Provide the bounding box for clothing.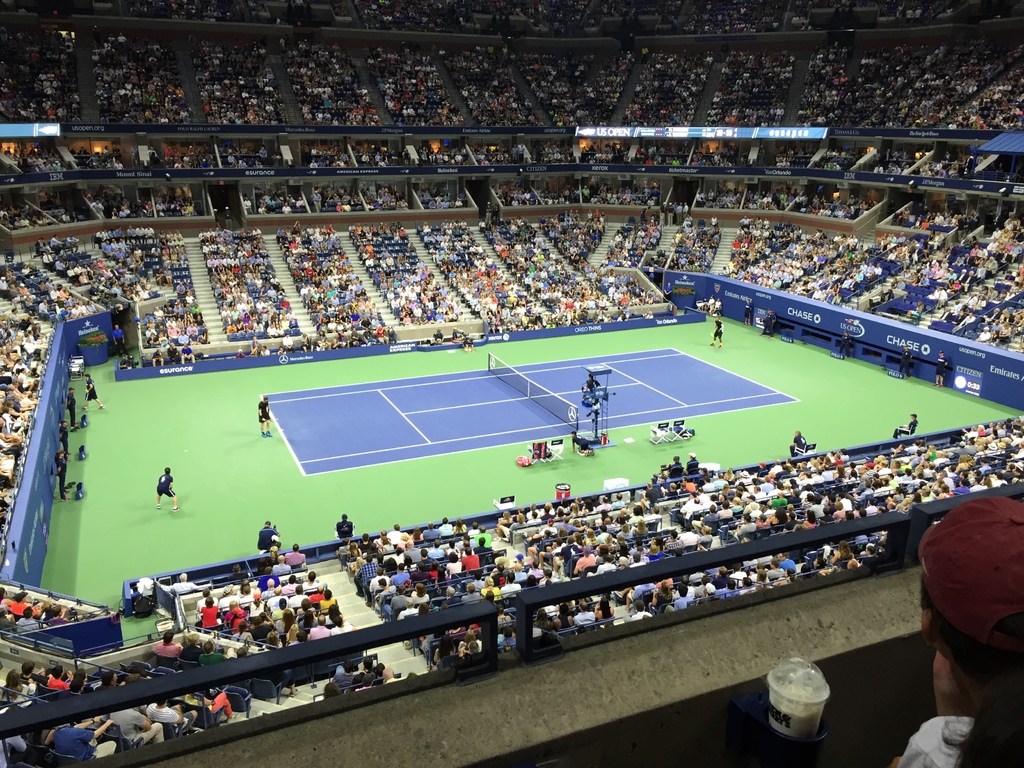
left=640, top=209, right=646, bottom=219.
